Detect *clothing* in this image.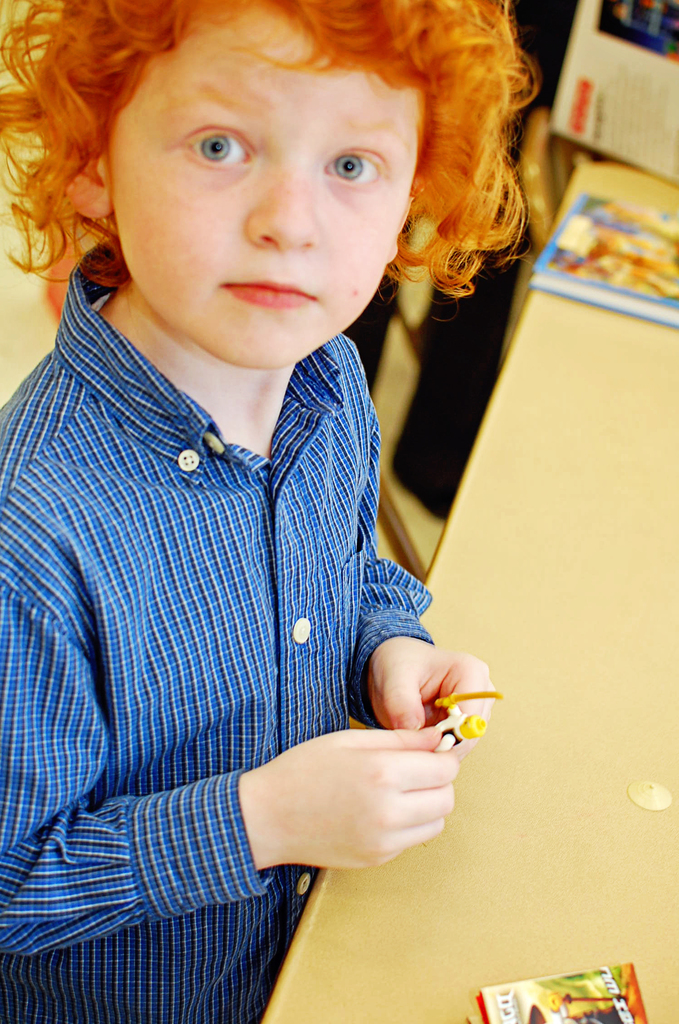
Detection: l=0, t=239, r=432, b=1023.
